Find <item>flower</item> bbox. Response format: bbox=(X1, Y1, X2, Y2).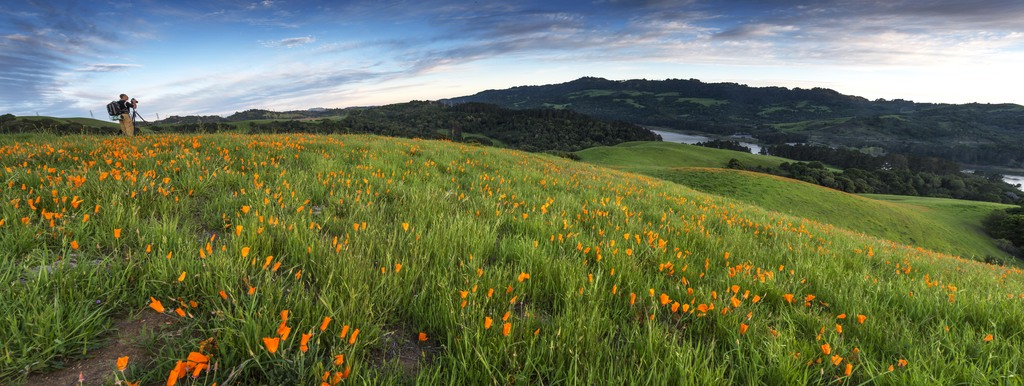
bbox=(341, 323, 348, 340).
